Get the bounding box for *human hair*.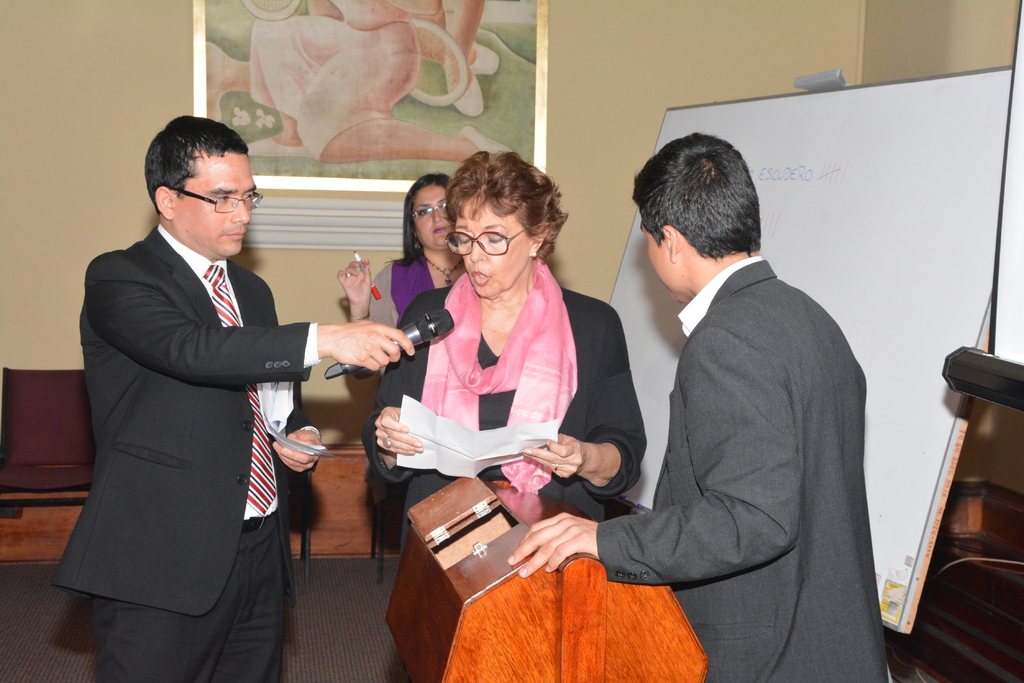
634 131 761 254.
